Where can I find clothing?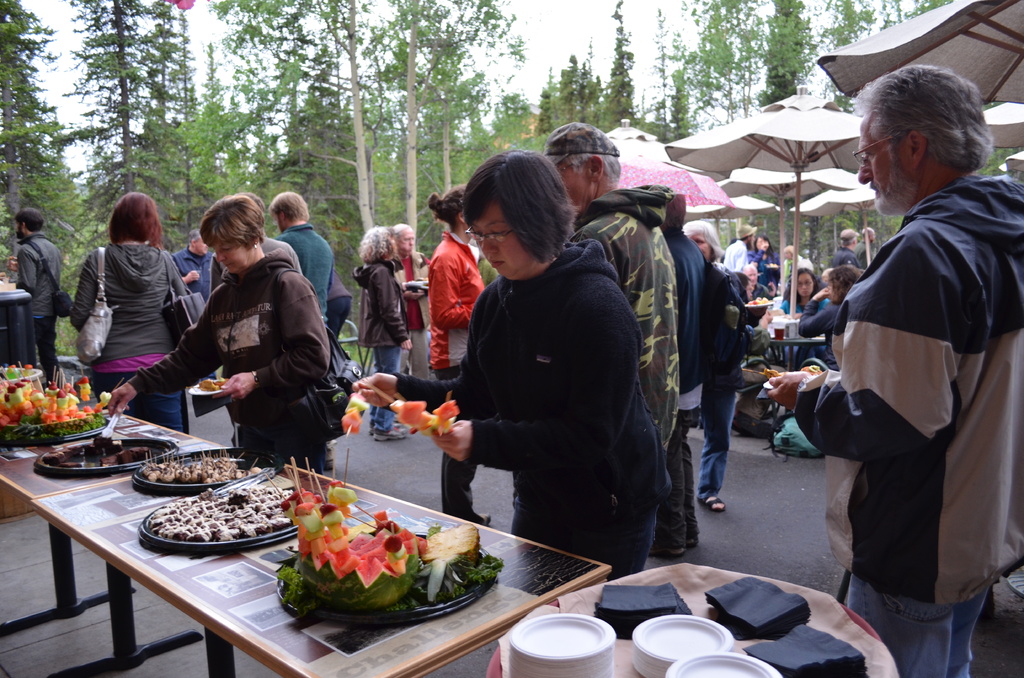
You can find it at [399,238,675,590].
